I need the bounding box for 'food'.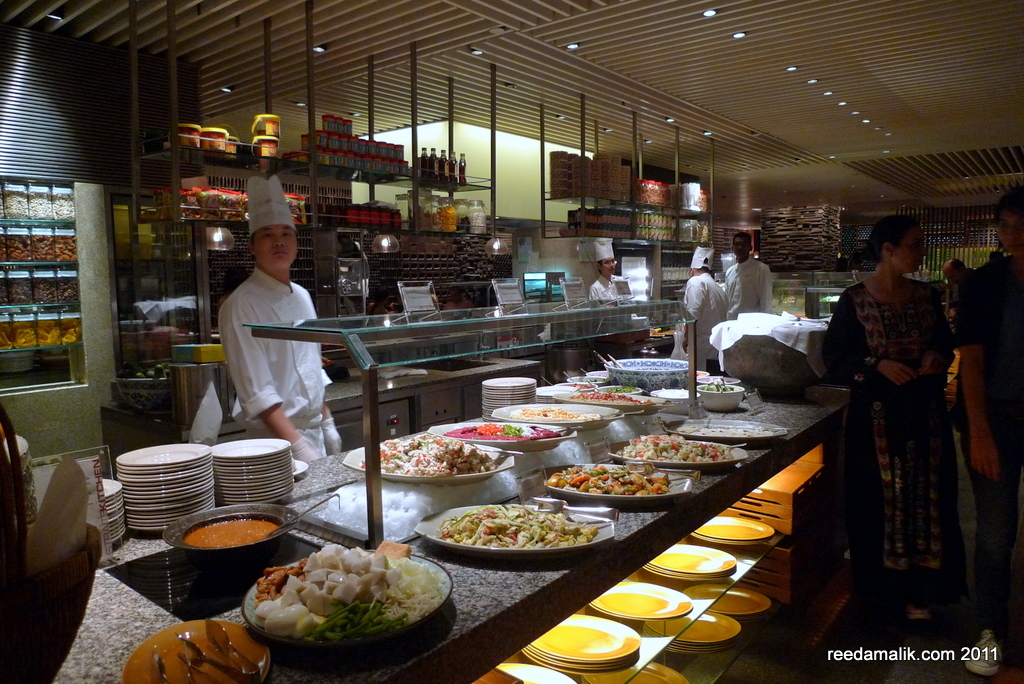
Here it is: 511 405 602 421.
